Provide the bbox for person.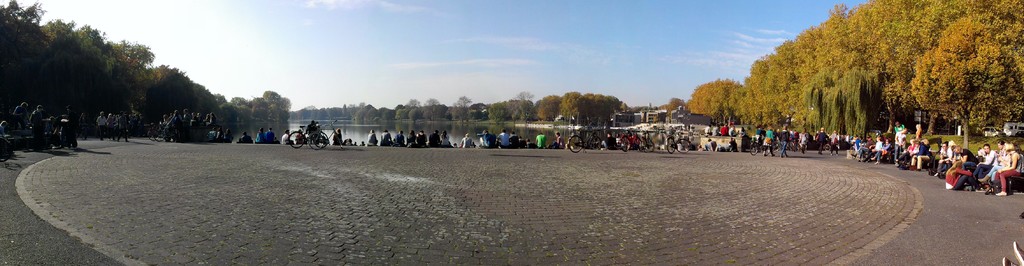
l=995, t=138, r=1023, b=194.
